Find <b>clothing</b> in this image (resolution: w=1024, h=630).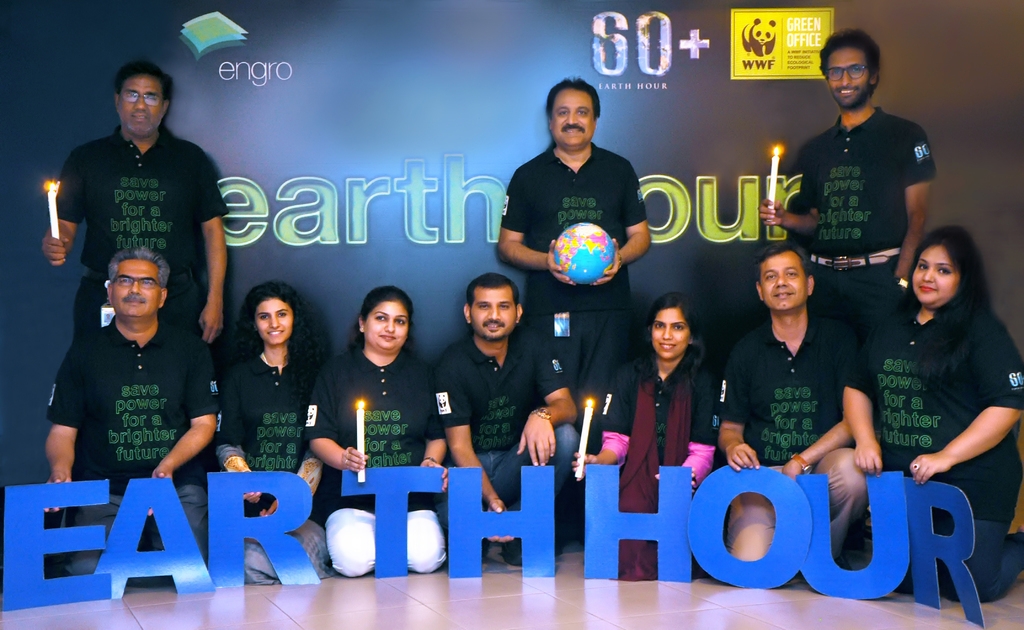
{"left": 496, "top": 133, "right": 644, "bottom": 386}.
